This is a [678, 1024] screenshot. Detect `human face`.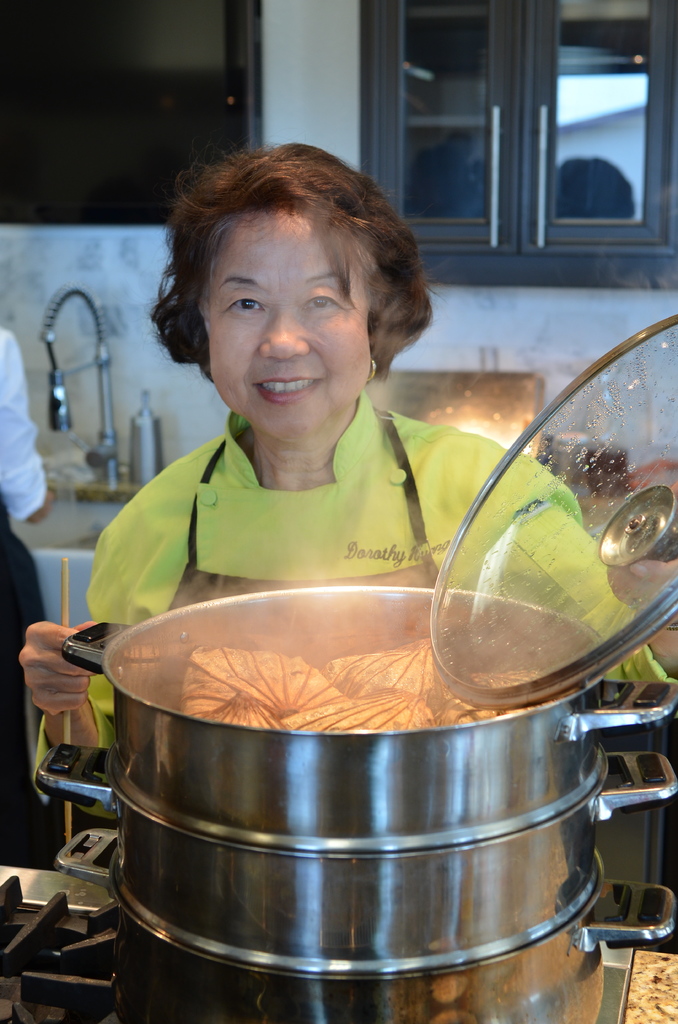
[207,216,369,440].
